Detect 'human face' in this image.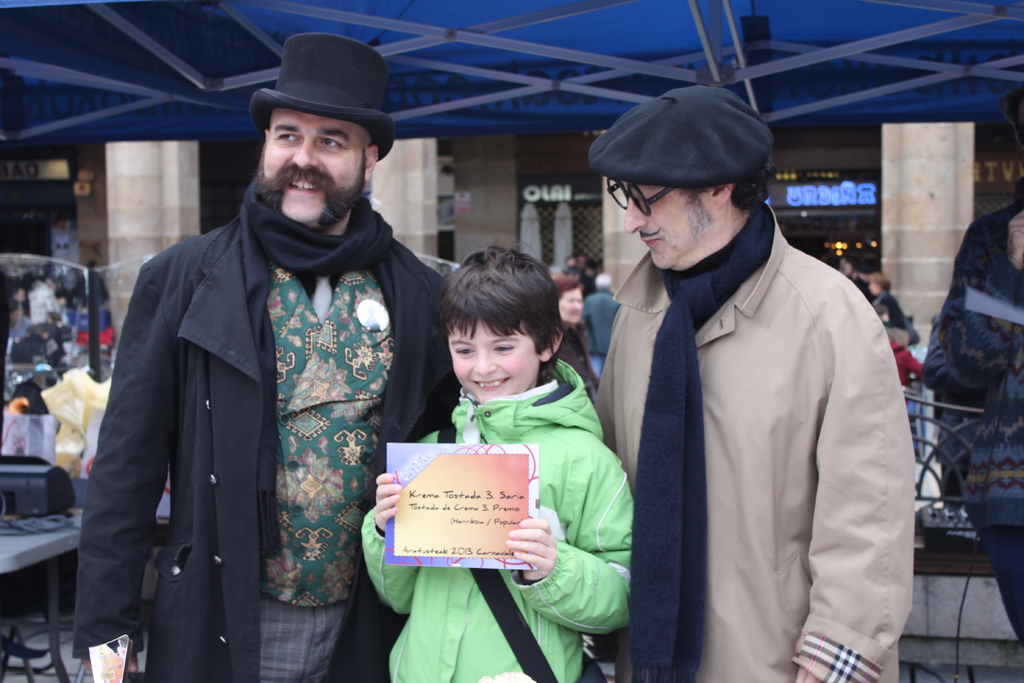
Detection: 558:292:584:325.
